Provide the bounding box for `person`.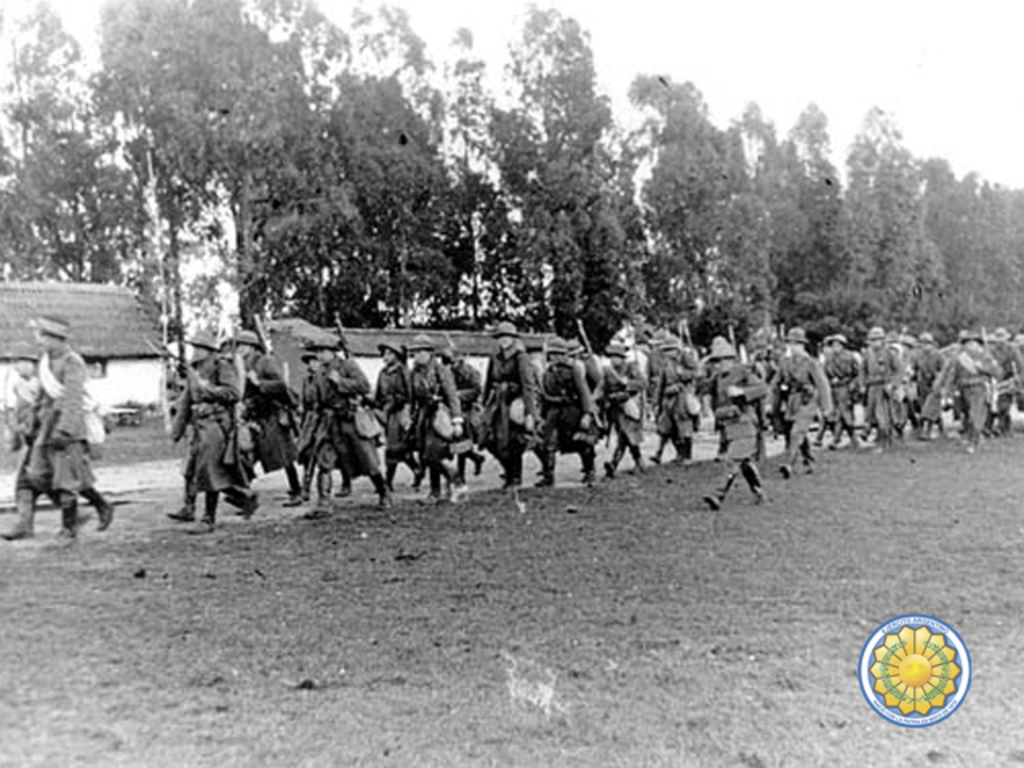
bbox=[408, 334, 469, 504].
